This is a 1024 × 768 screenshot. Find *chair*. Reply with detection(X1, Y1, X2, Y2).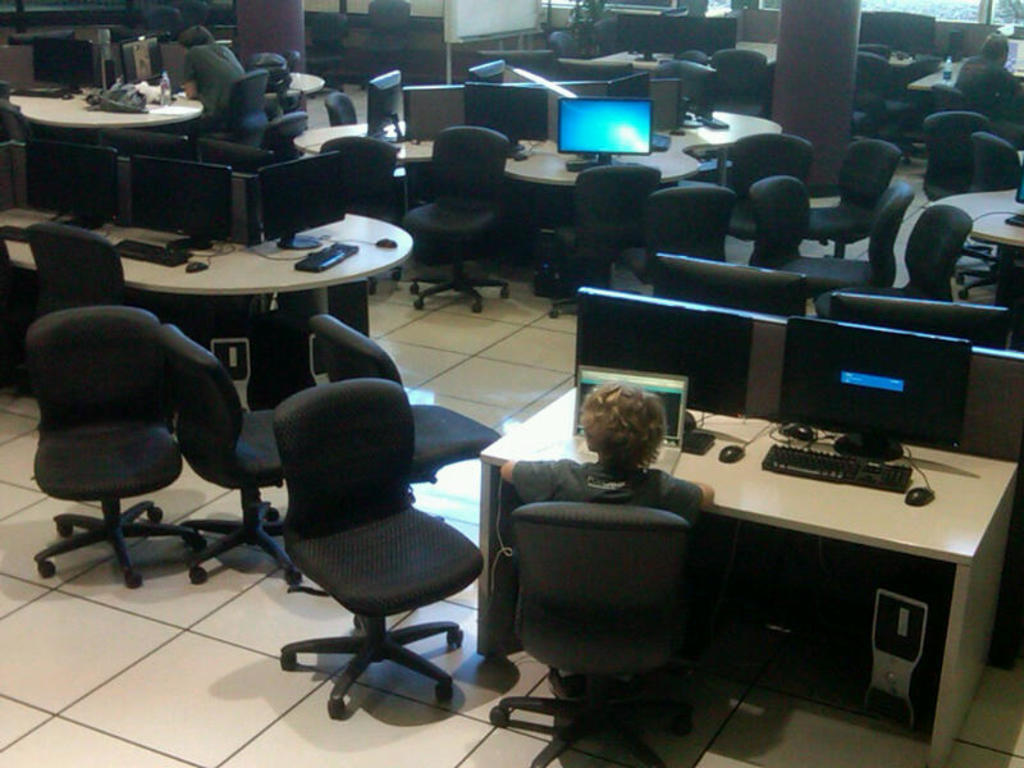
detection(804, 137, 906, 260).
